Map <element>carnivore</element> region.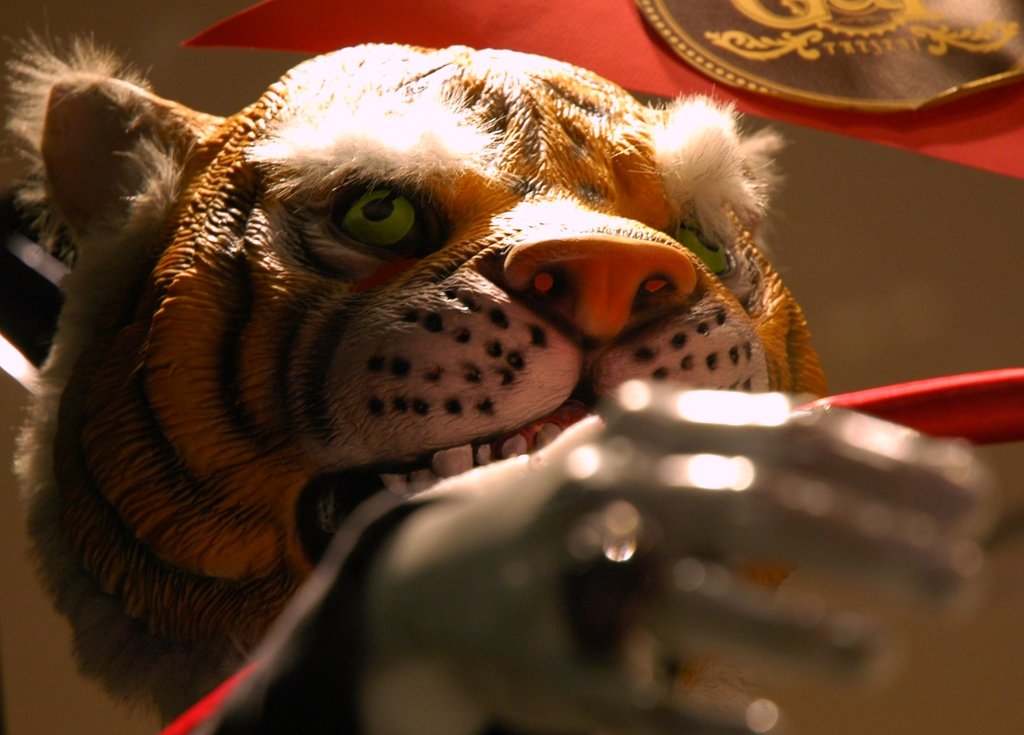
Mapped to [x1=0, y1=1, x2=849, y2=654].
